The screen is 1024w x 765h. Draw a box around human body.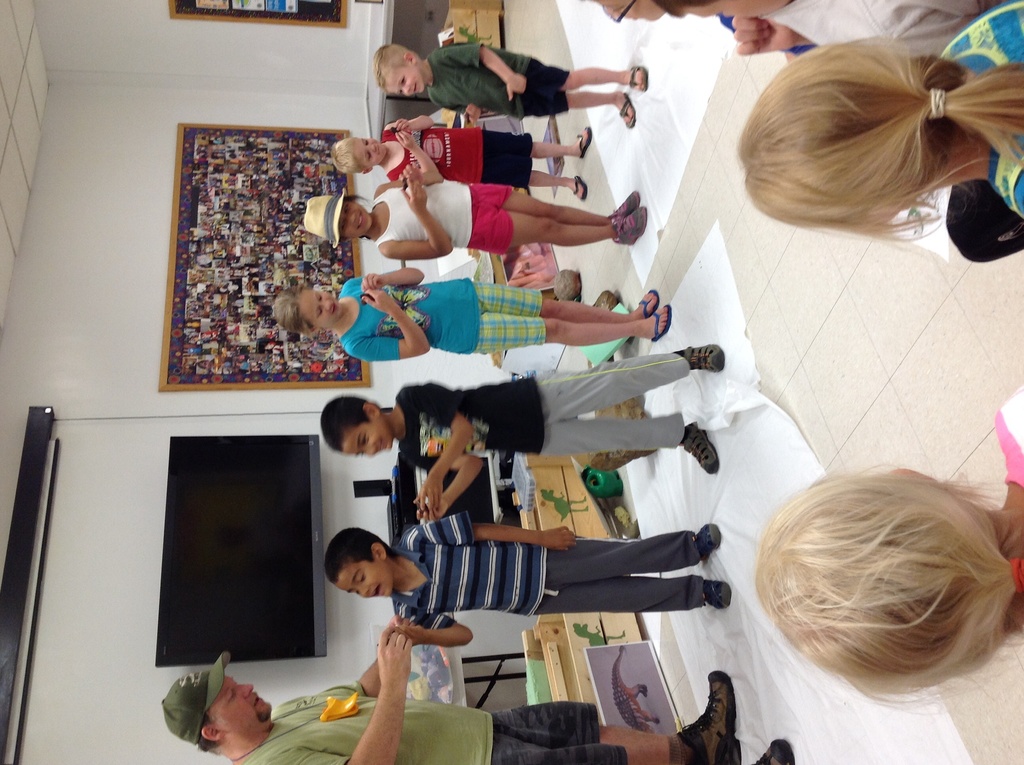
(left=325, top=514, right=726, bottom=647).
